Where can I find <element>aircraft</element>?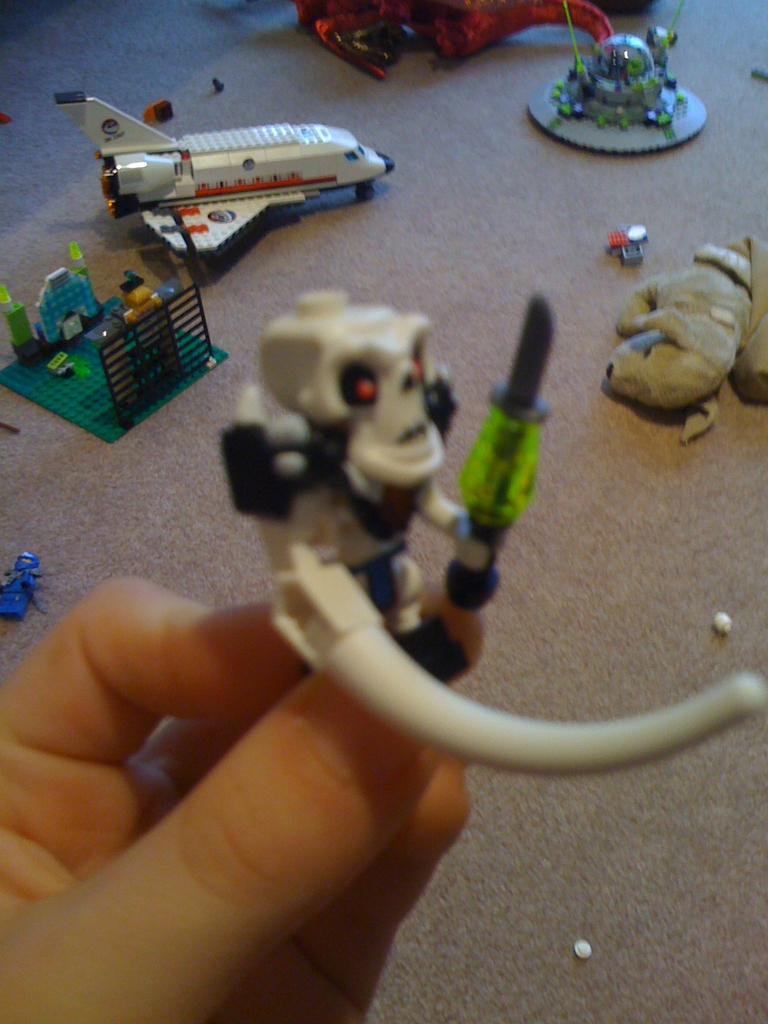
You can find it at BBox(76, 75, 410, 255).
